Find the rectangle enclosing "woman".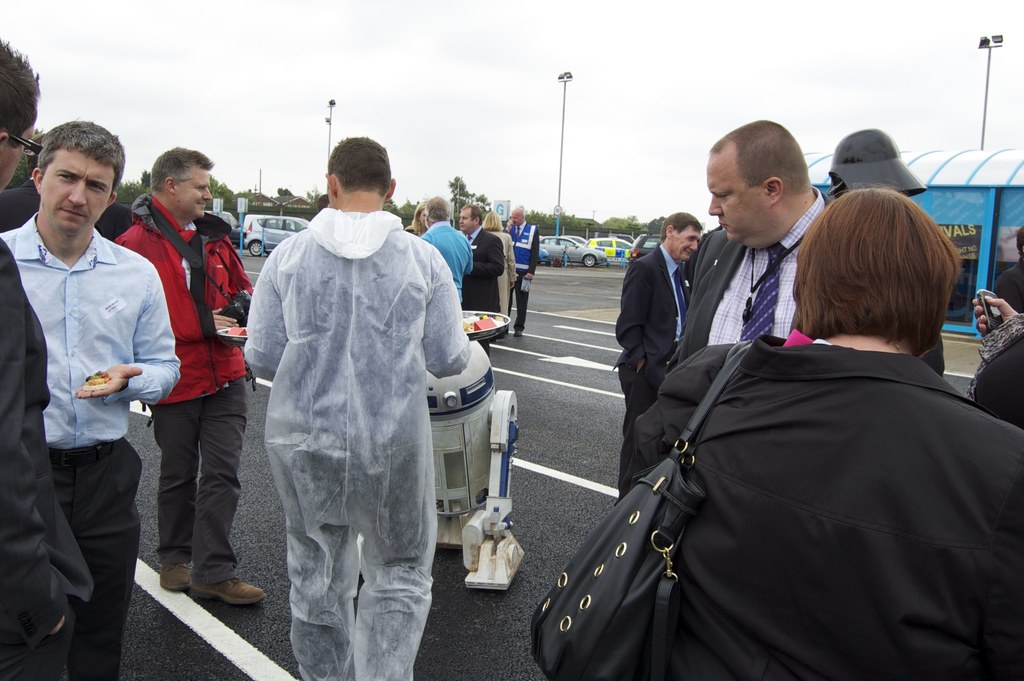
[x1=655, y1=183, x2=1023, y2=680].
